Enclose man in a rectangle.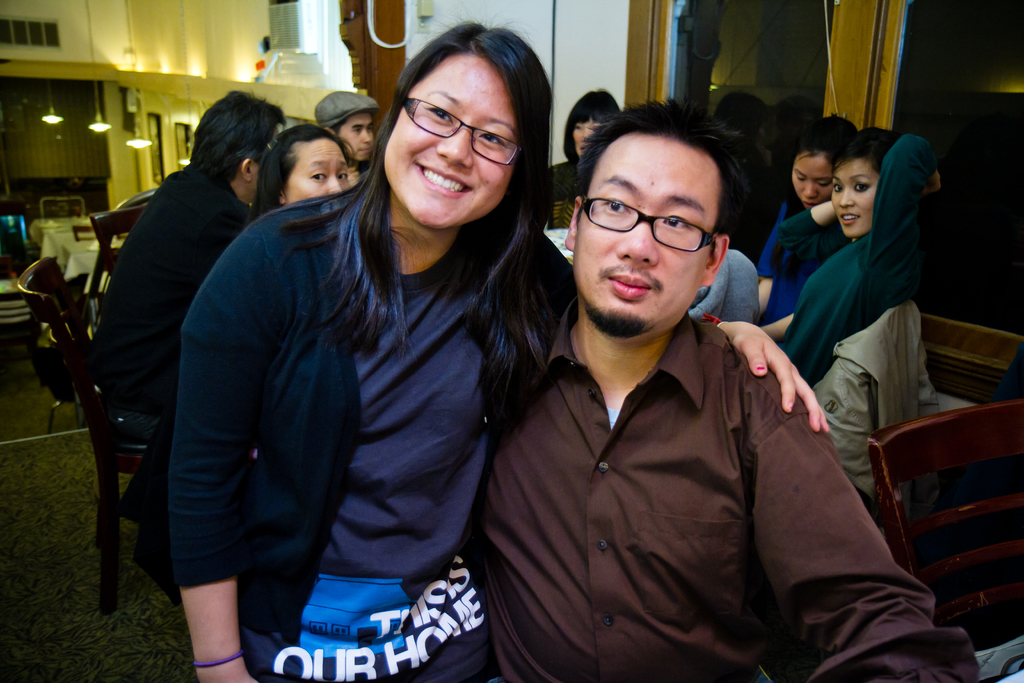
detection(84, 87, 289, 608).
